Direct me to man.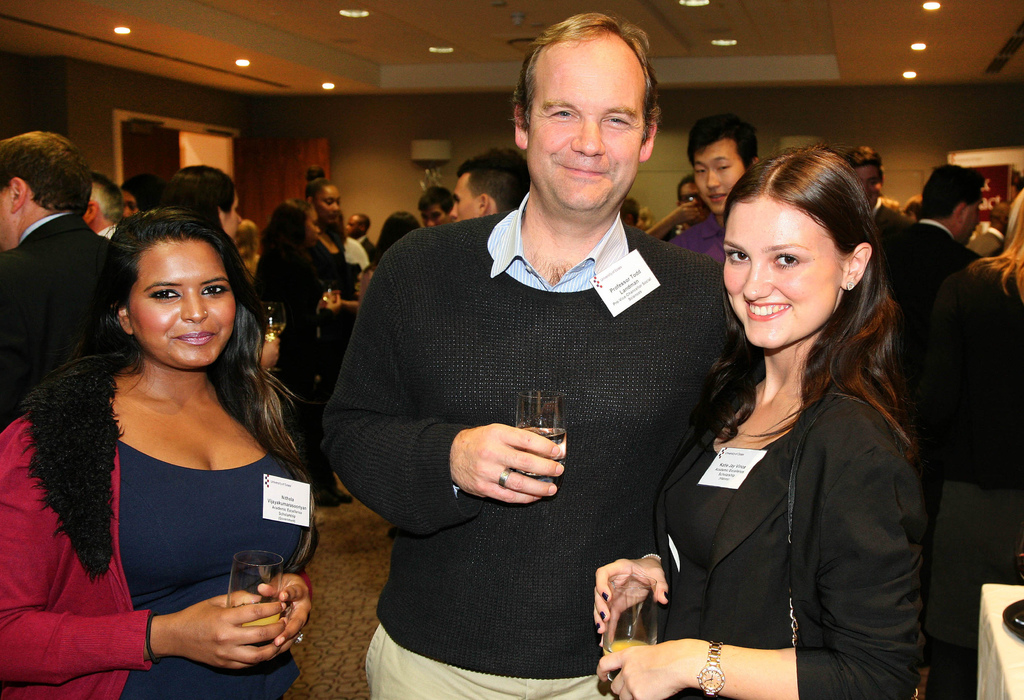
Direction: <bbox>0, 127, 131, 431</bbox>.
